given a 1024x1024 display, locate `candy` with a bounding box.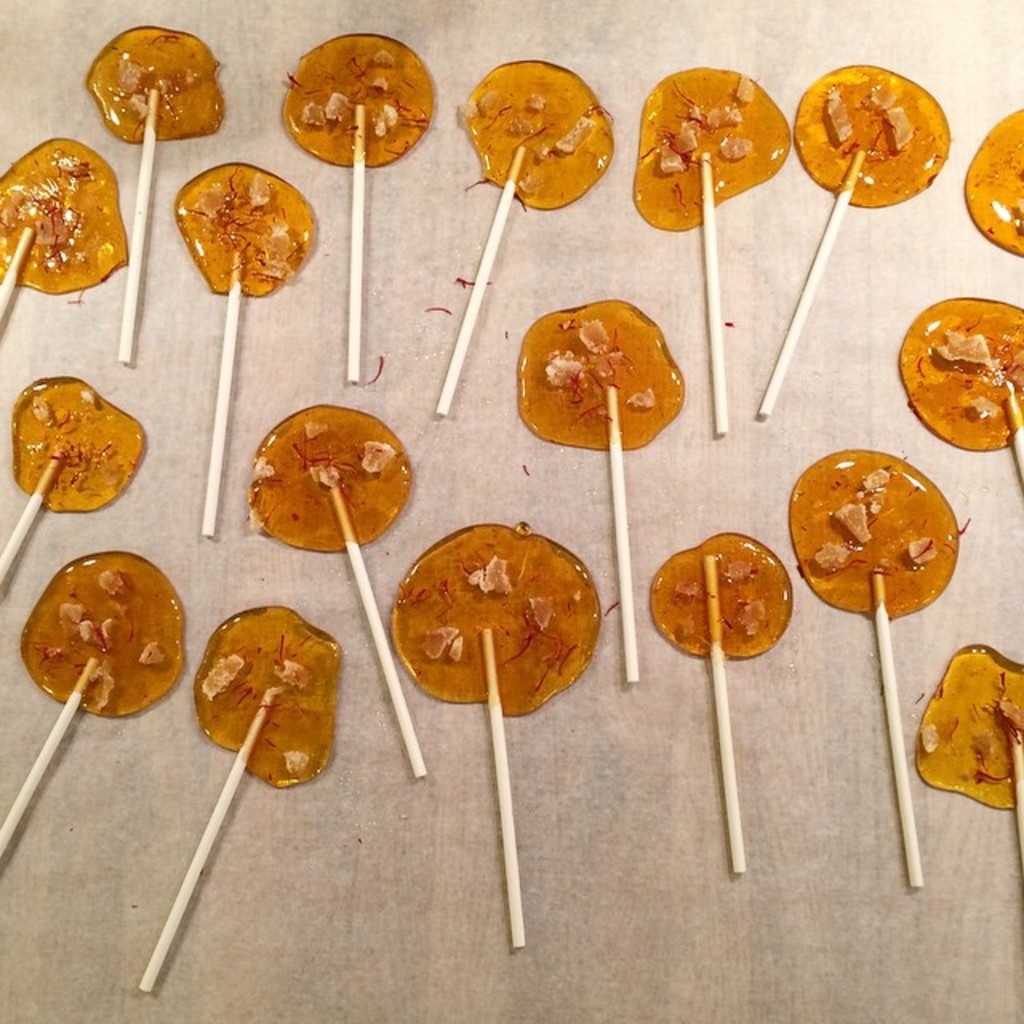
Located: 456, 54, 614, 214.
